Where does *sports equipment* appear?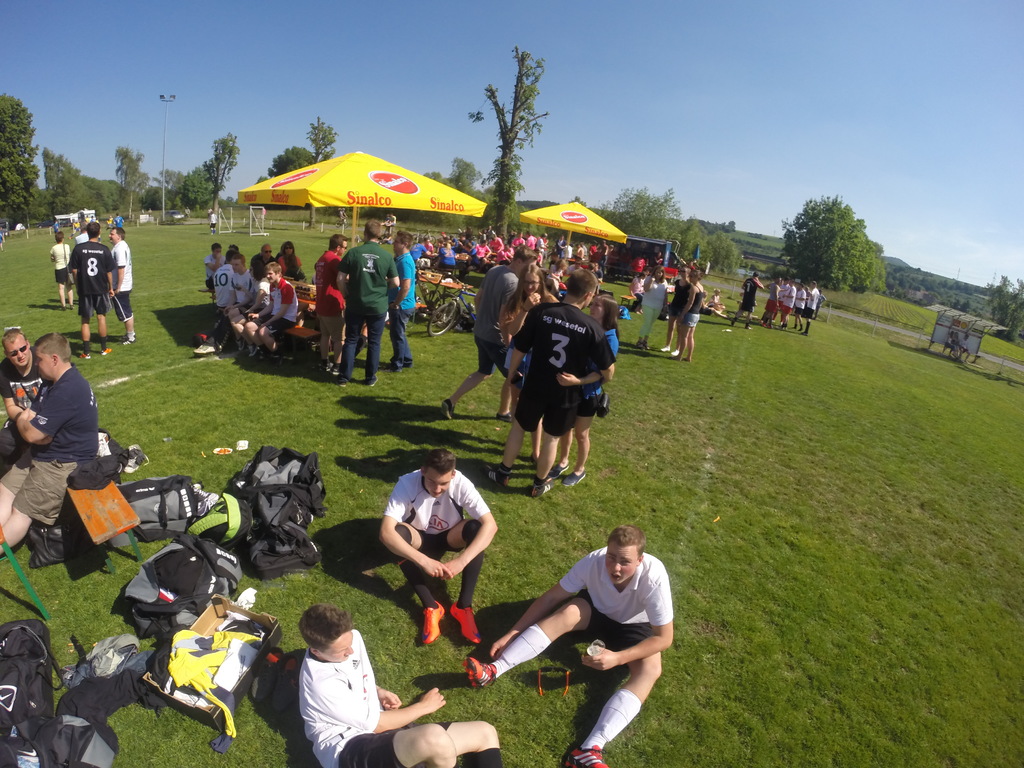
Appears at box(452, 601, 483, 644).
